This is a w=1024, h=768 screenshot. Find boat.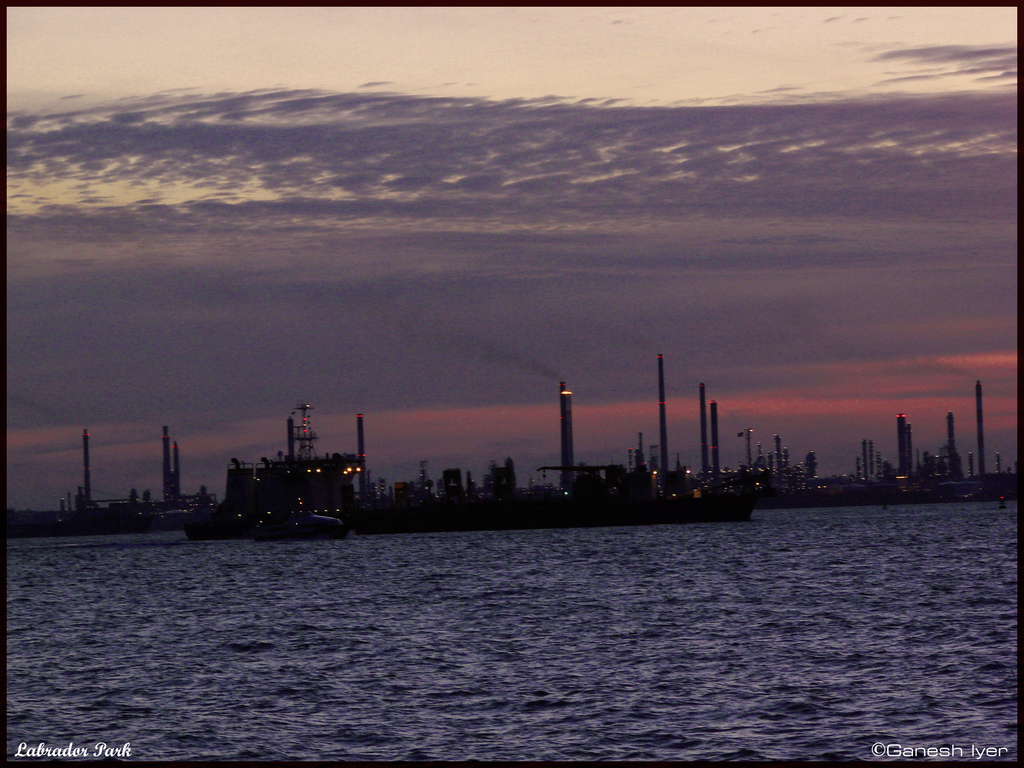
Bounding box: 179,402,754,536.
